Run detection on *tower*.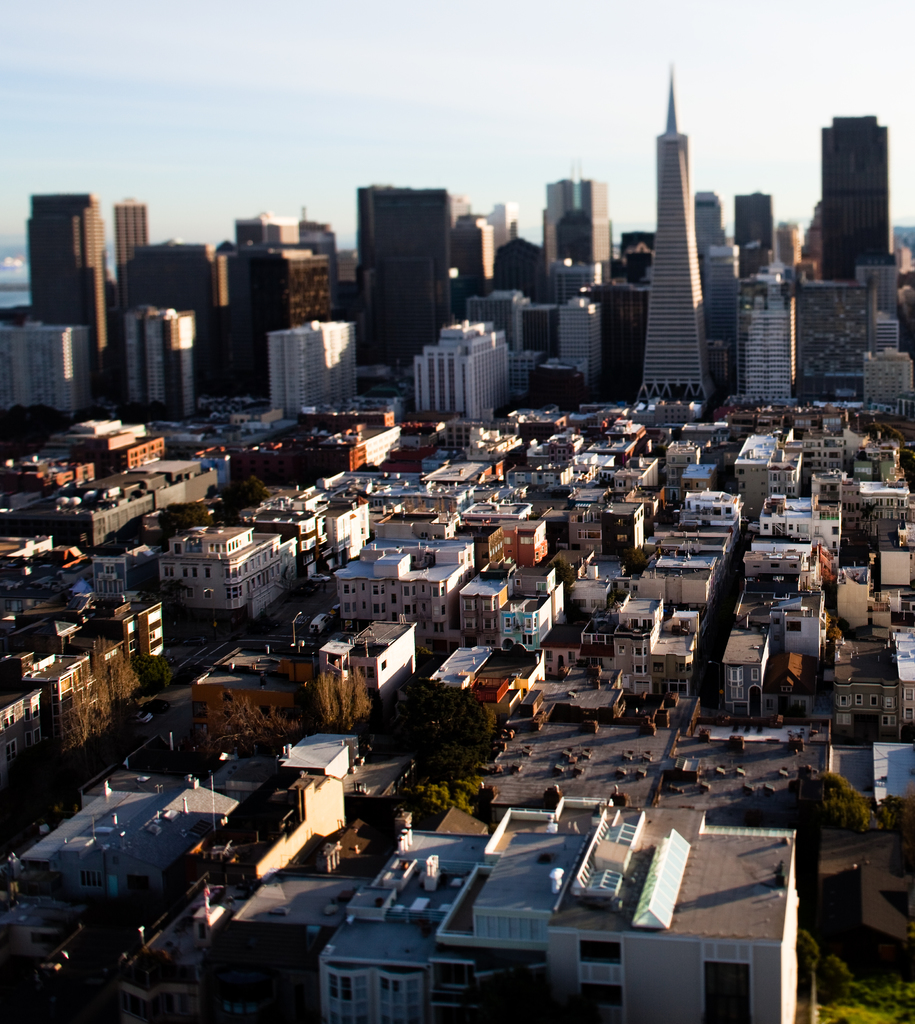
Result: Rect(562, 302, 606, 400).
